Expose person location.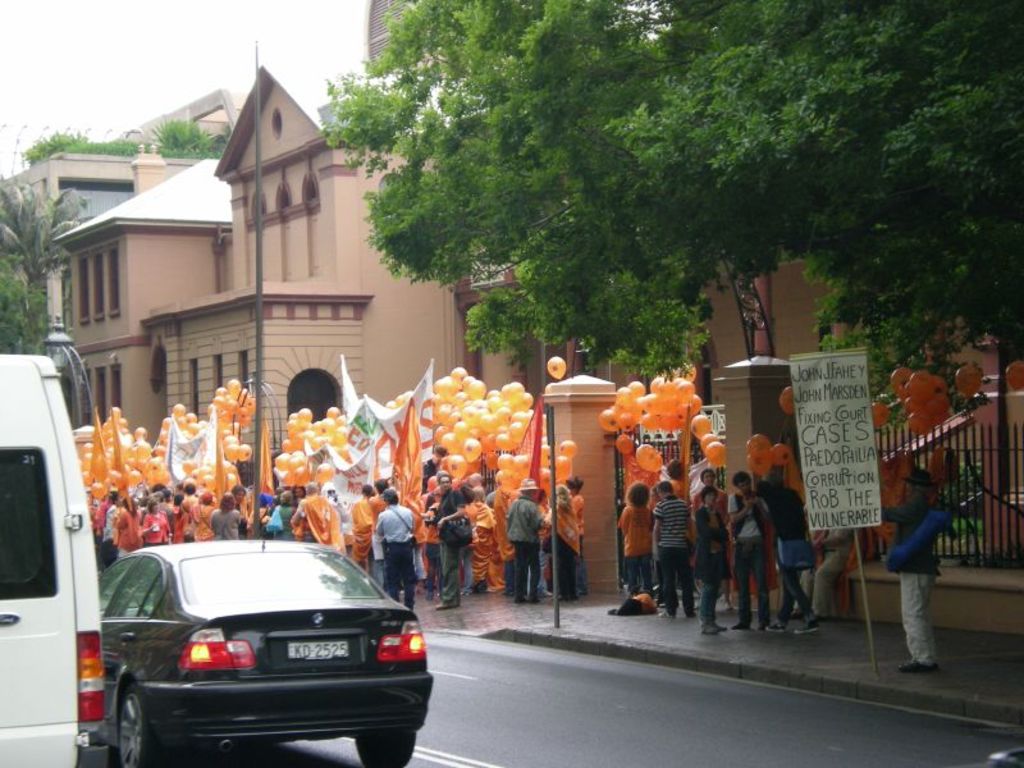
Exposed at 652,471,689,611.
